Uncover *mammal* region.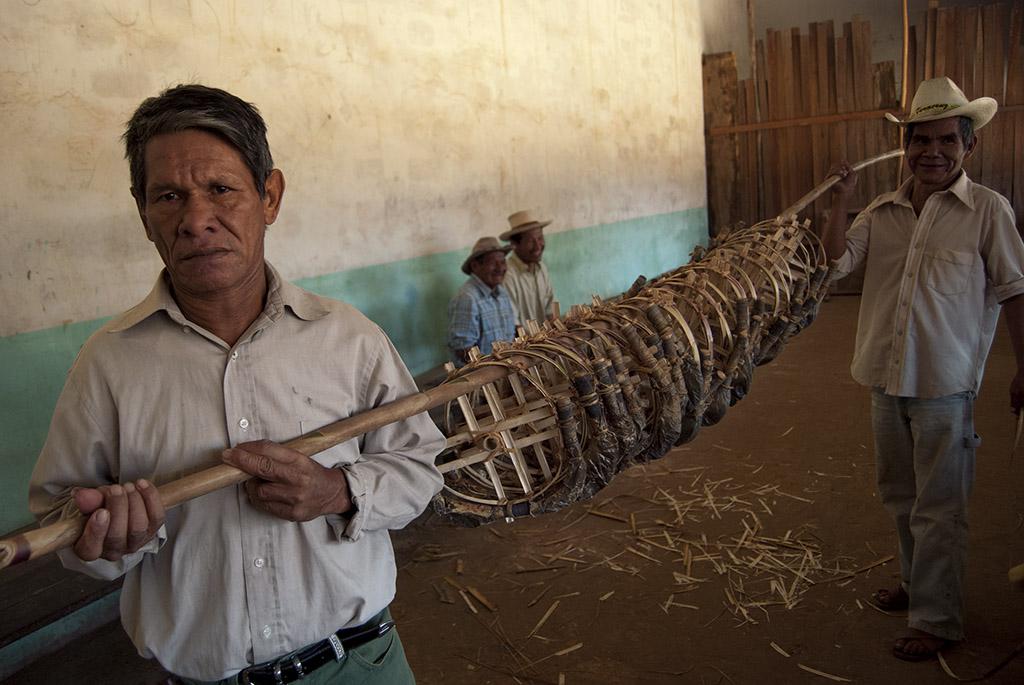
Uncovered: box(829, 75, 1023, 663).
